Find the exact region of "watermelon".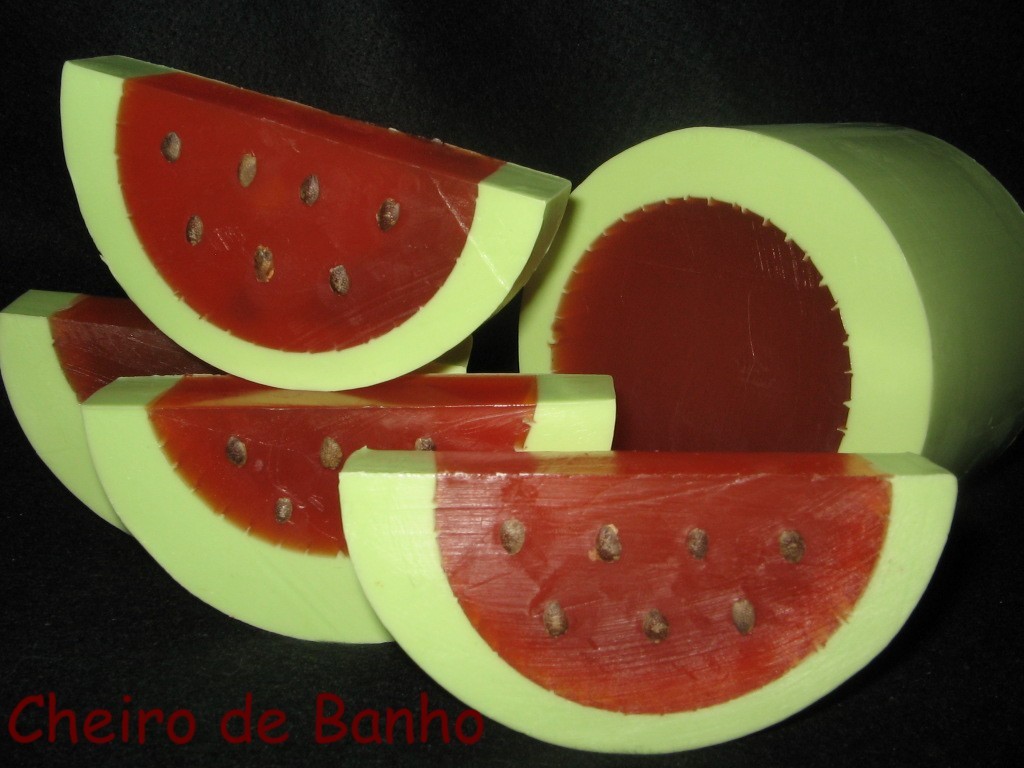
Exact region: {"left": 513, "top": 120, "right": 1023, "bottom": 481}.
